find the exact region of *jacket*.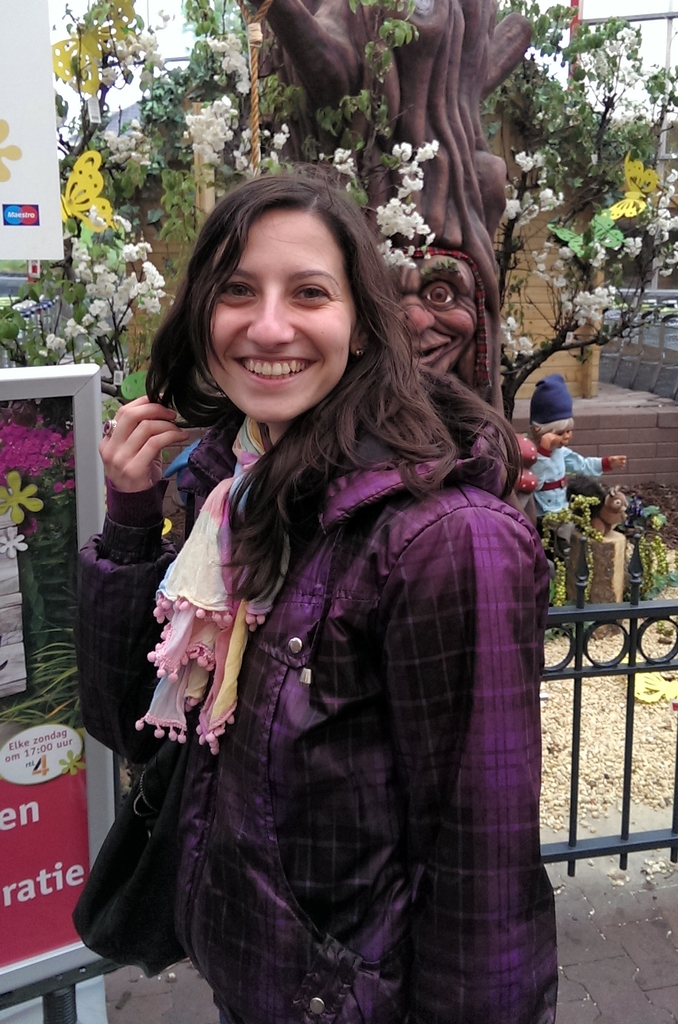
Exact region: <region>68, 285, 576, 987</region>.
